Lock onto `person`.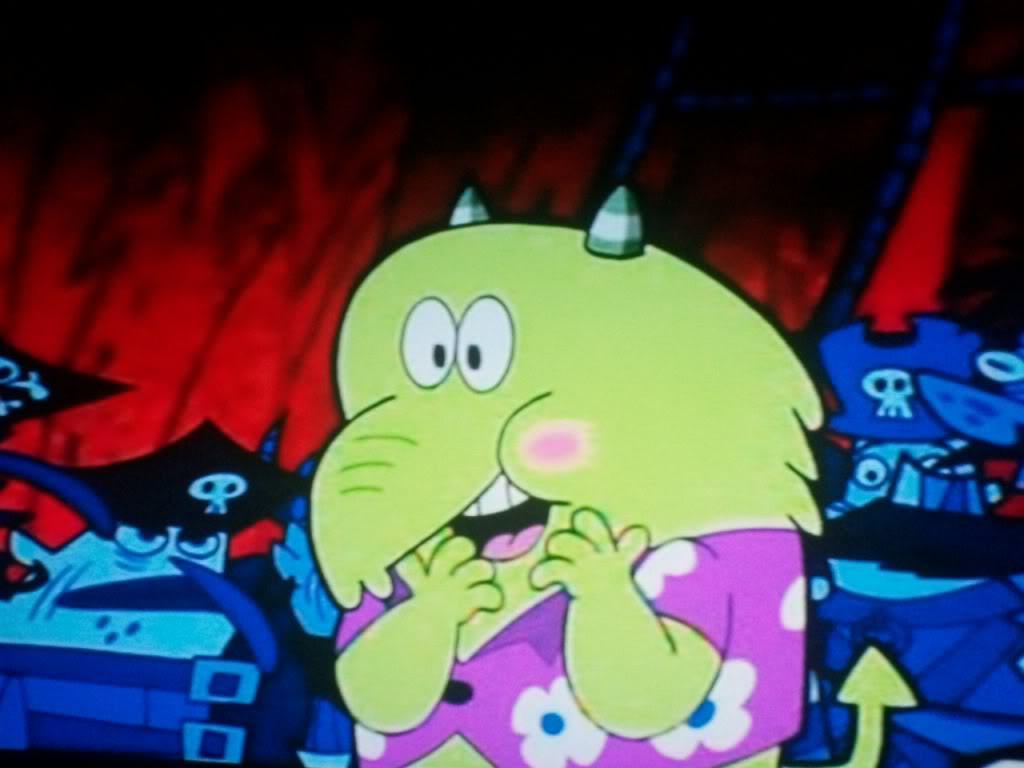
Locked: box=[0, 414, 306, 767].
